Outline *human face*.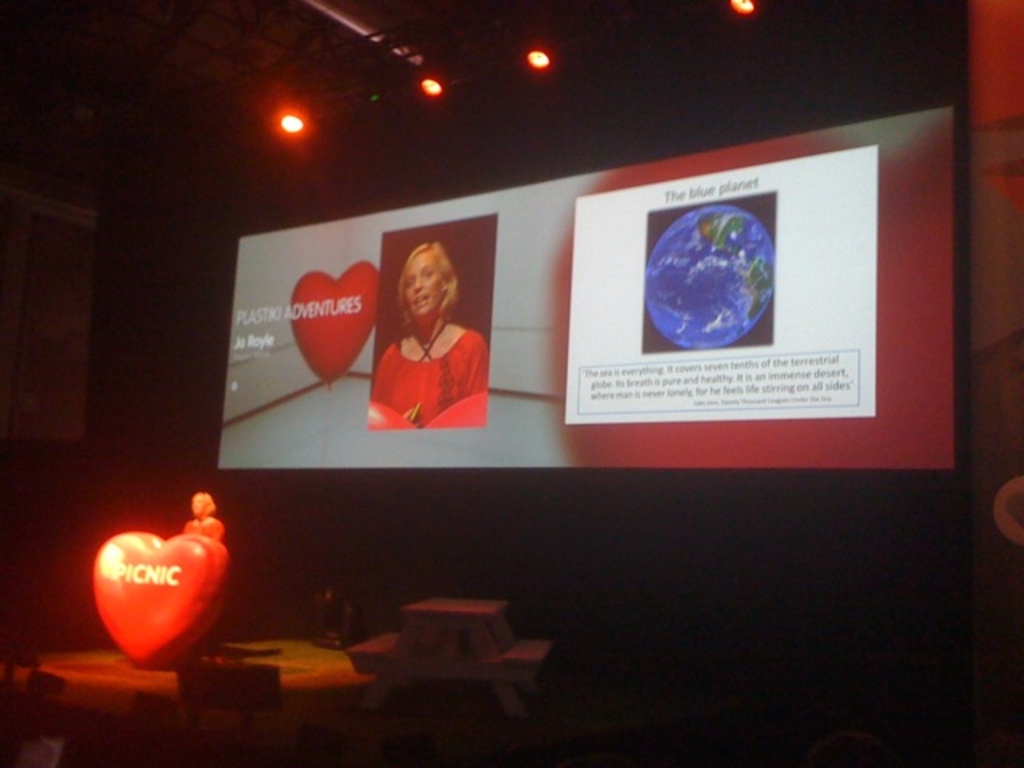
Outline: BBox(403, 253, 445, 317).
